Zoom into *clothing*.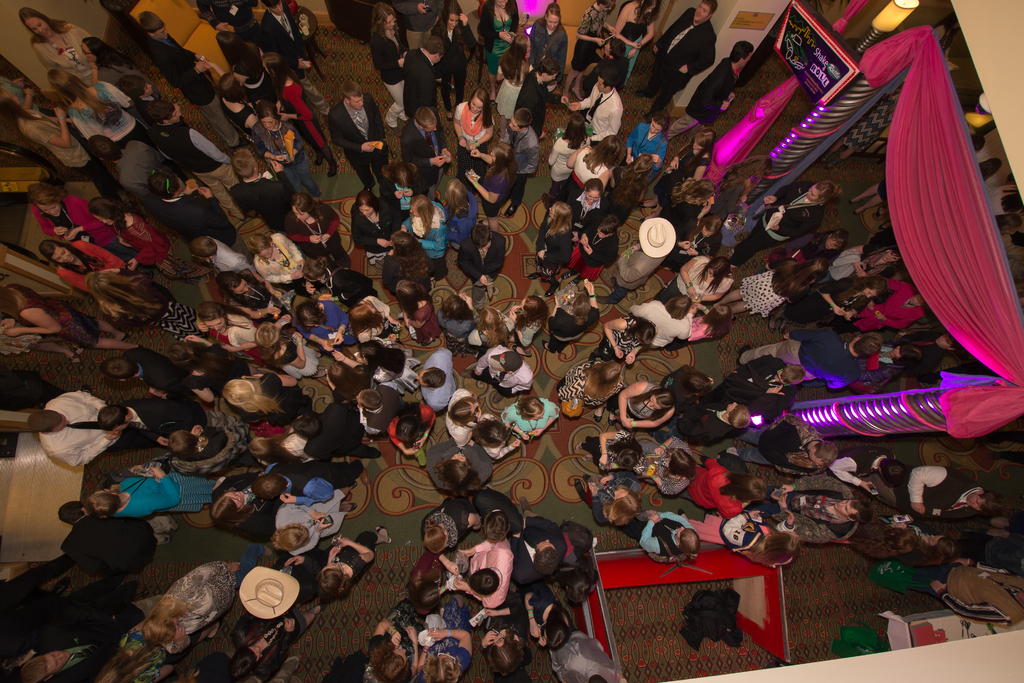
Zoom target: BBox(682, 454, 743, 518).
